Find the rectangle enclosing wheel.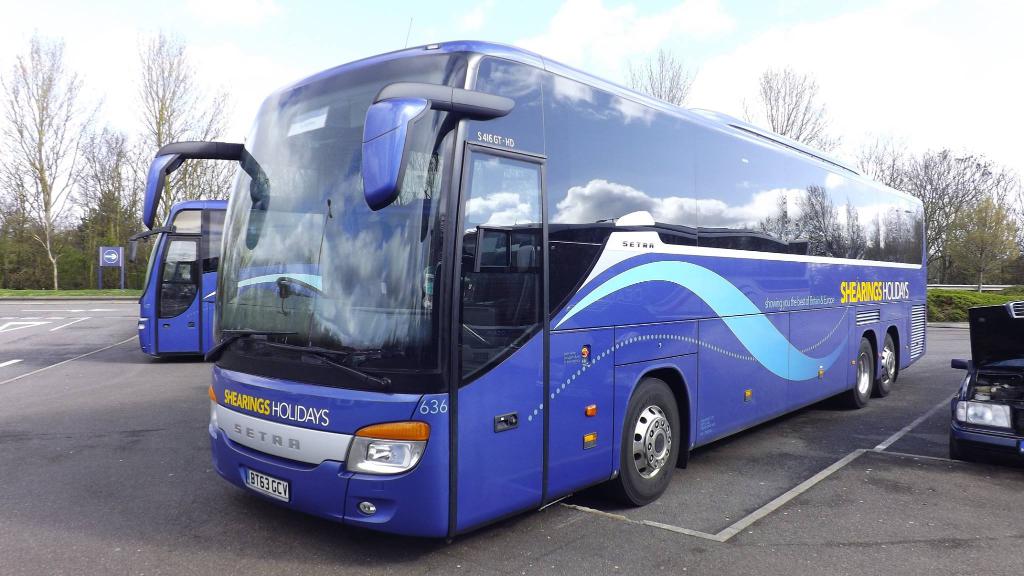
[843,334,879,410].
